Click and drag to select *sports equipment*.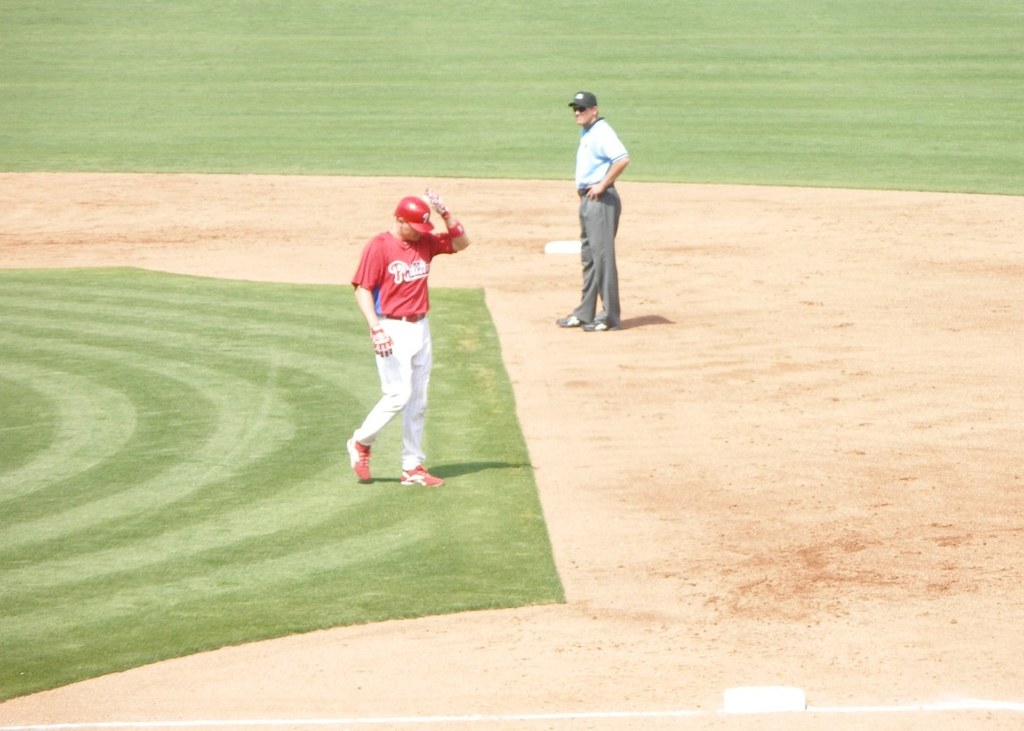
Selection: 399/460/445/487.
